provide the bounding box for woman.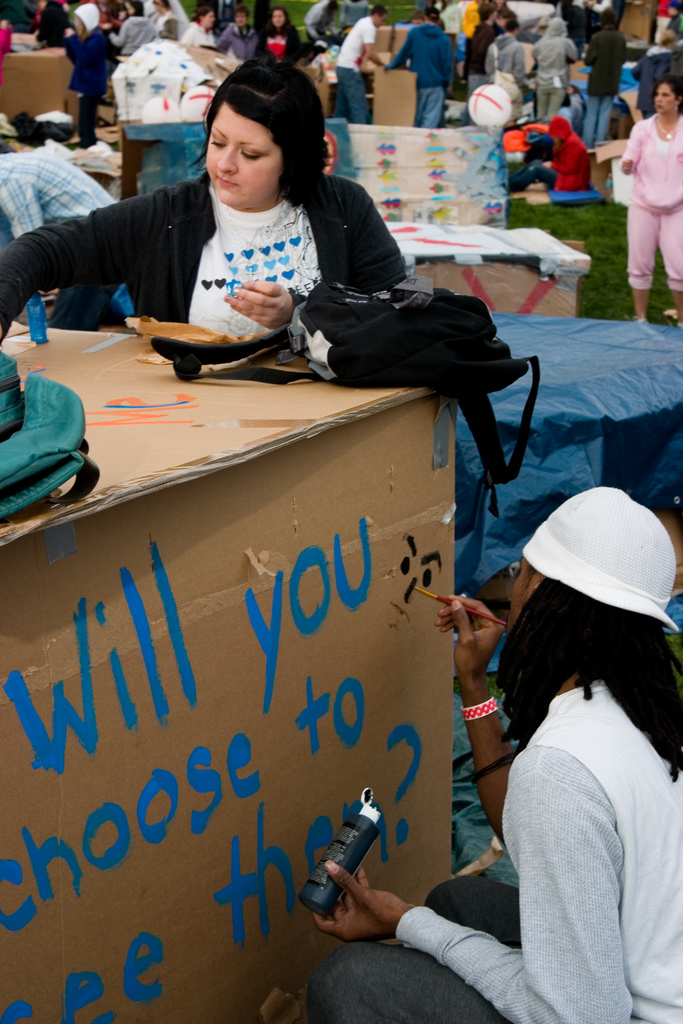
<box>185,8,218,42</box>.
